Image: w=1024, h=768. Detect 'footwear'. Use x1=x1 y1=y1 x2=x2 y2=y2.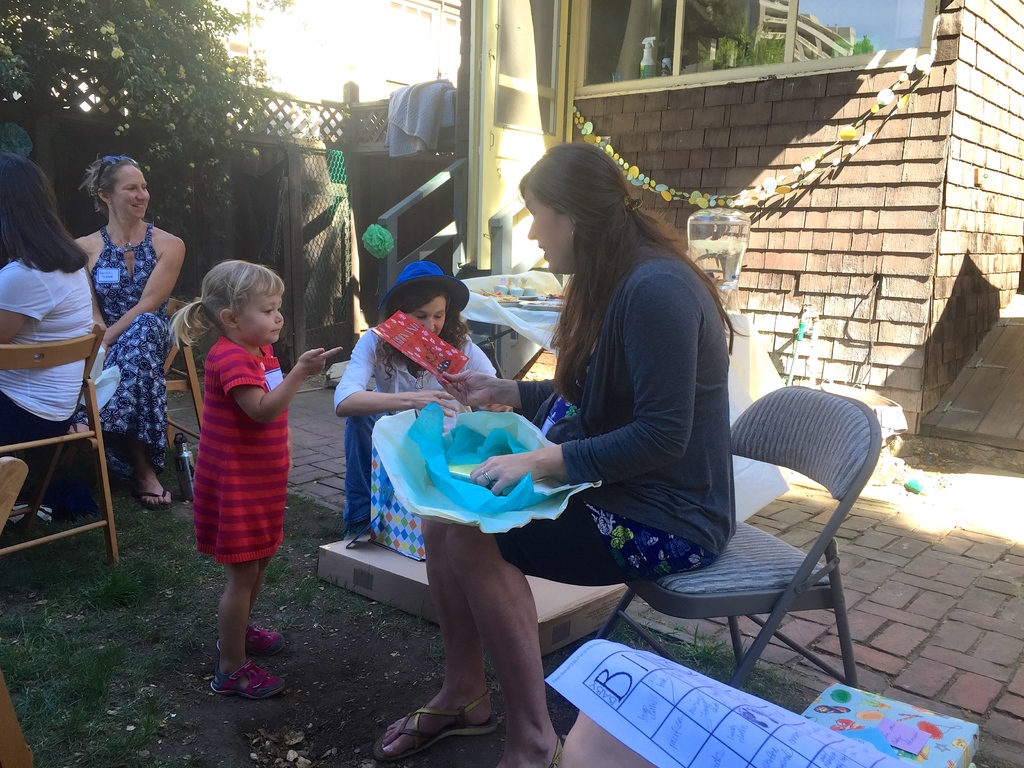
x1=140 y1=483 x2=173 y2=504.
